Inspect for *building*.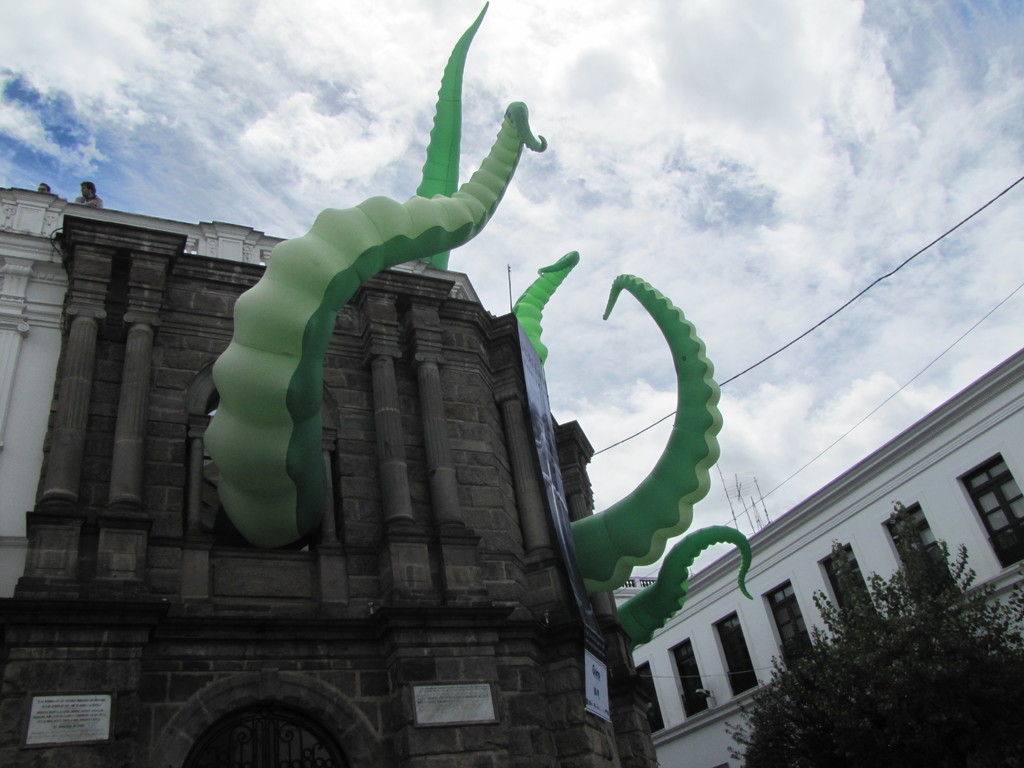
Inspection: 0:213:658:767.
